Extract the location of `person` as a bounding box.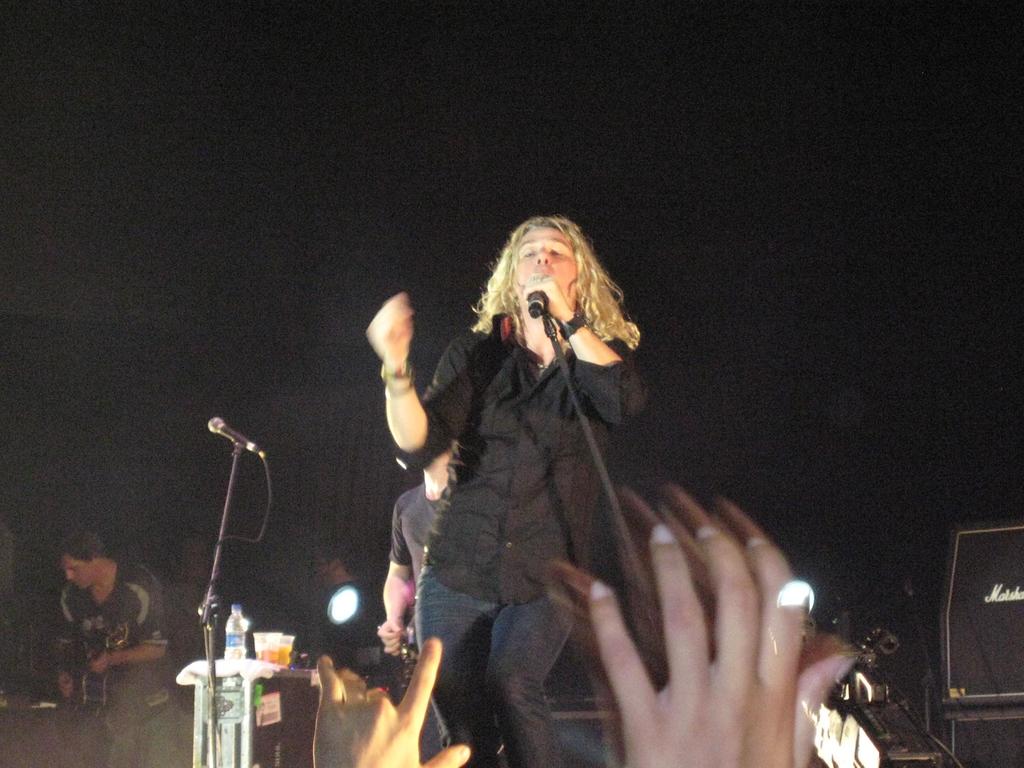
[310, 639, 472, 767].
